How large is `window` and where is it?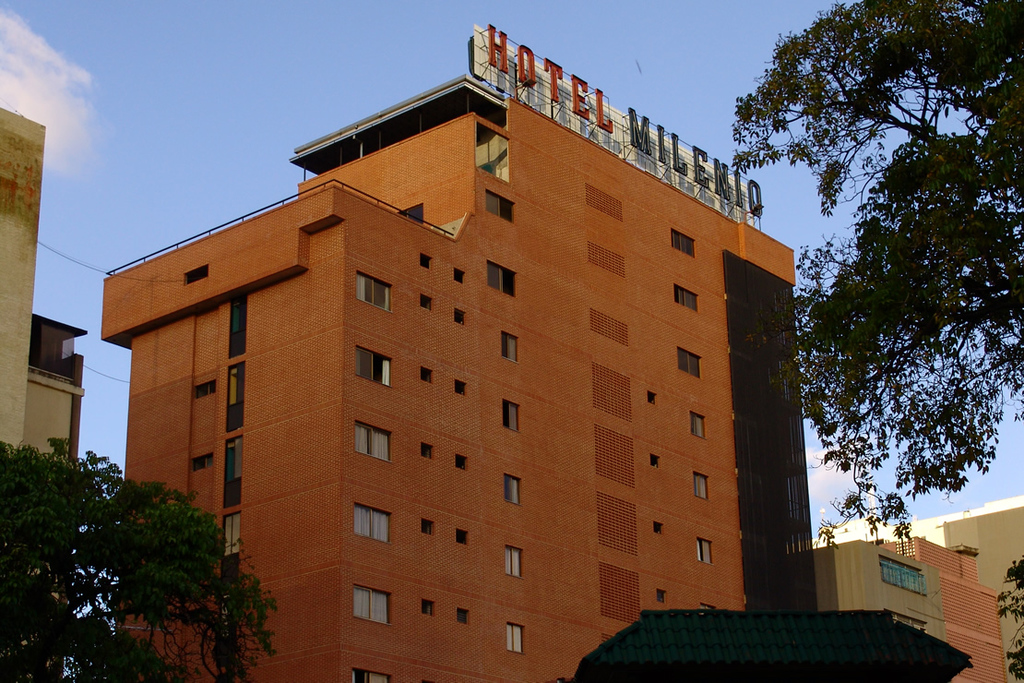
Bounding box: [x1=485, y1=260, x2=519, y2=298].
